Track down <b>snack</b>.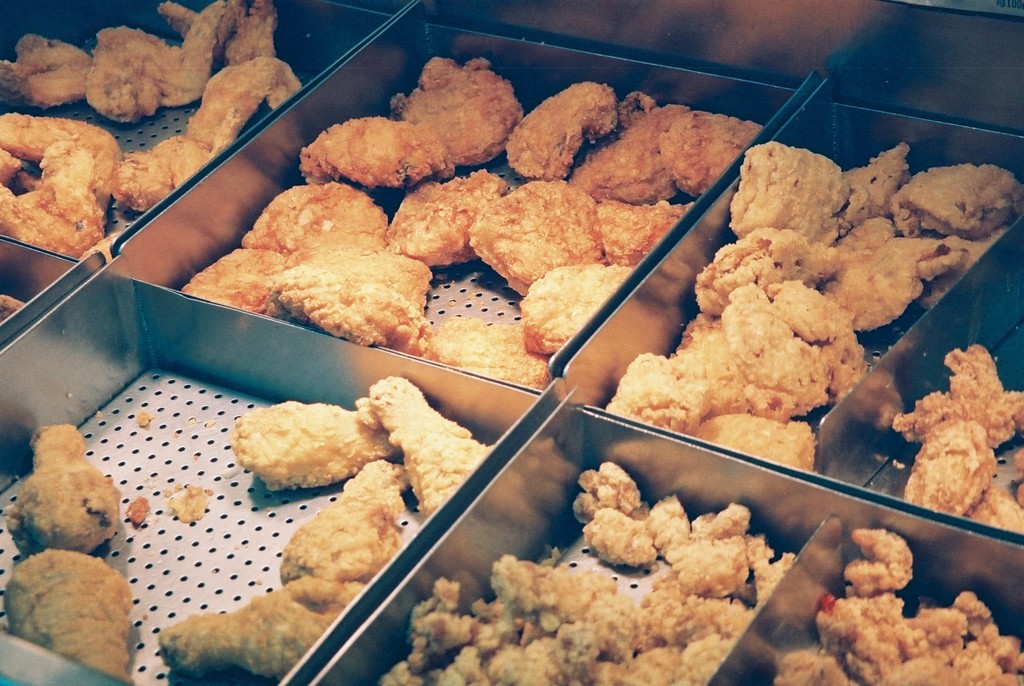
Tracked to BBox(6, 106, 129, 266).
